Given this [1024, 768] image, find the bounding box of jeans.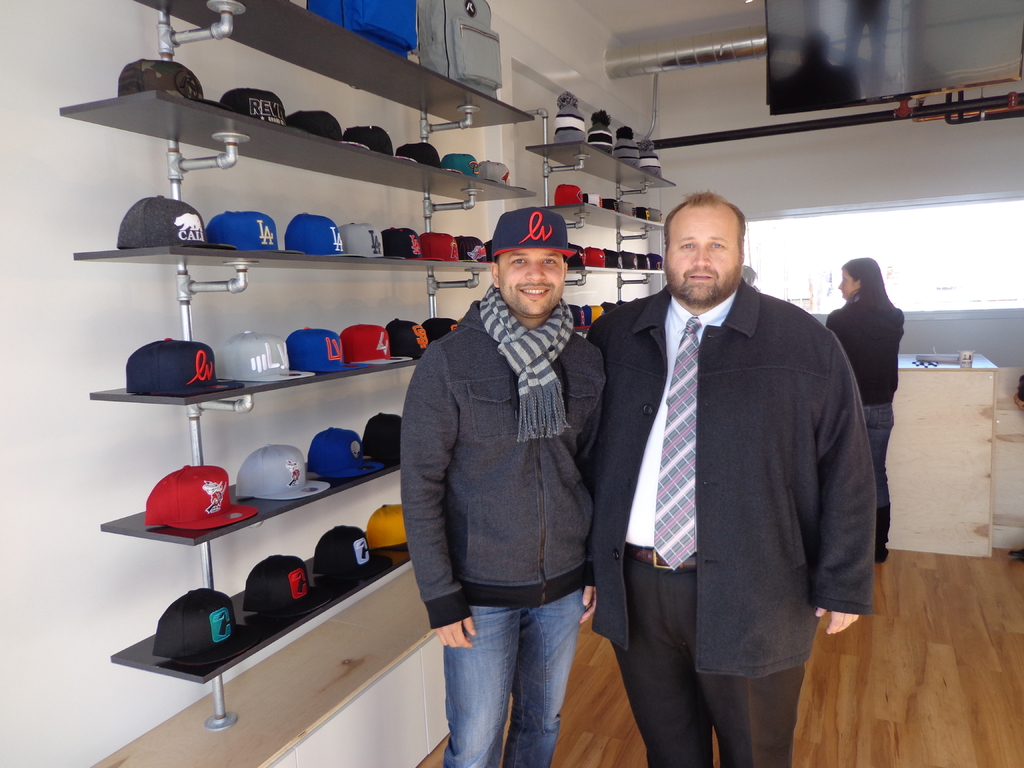
[428,581,595,762].
